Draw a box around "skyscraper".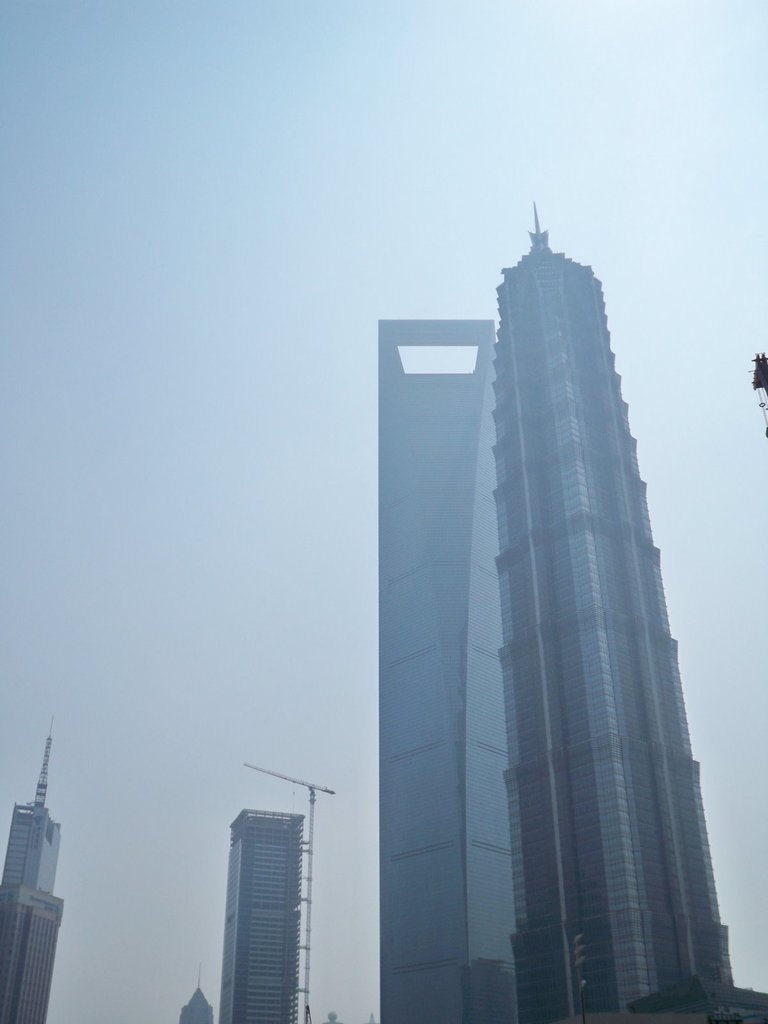
[left=221, top=808, right=298, bottom=1021].
